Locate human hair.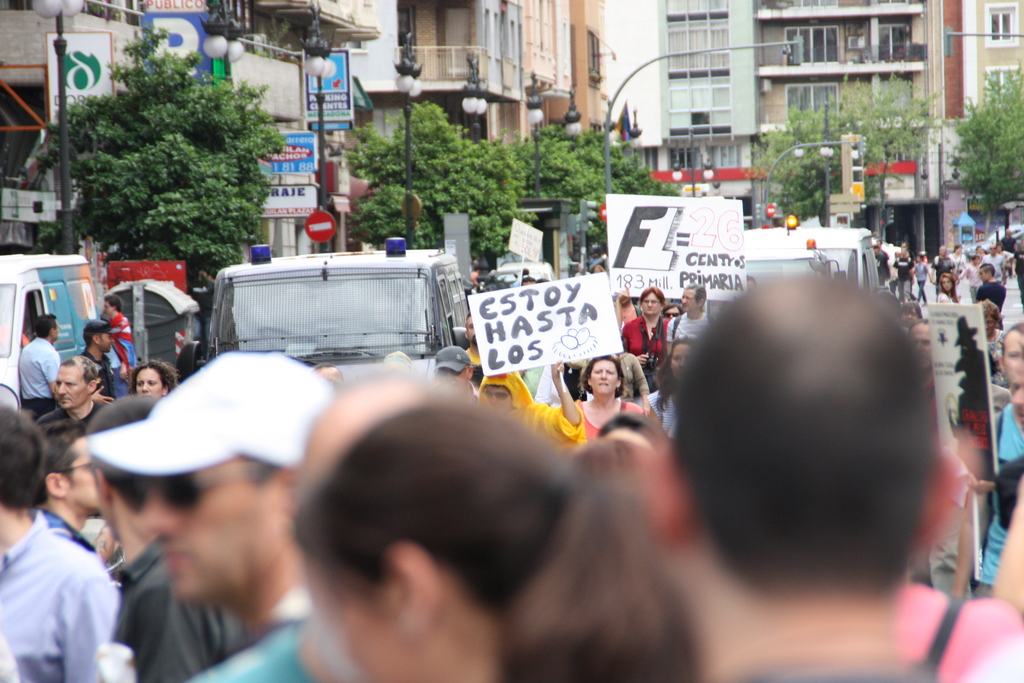
Bounding box: <bbox>102, 293, 124, 313</bbox>.
